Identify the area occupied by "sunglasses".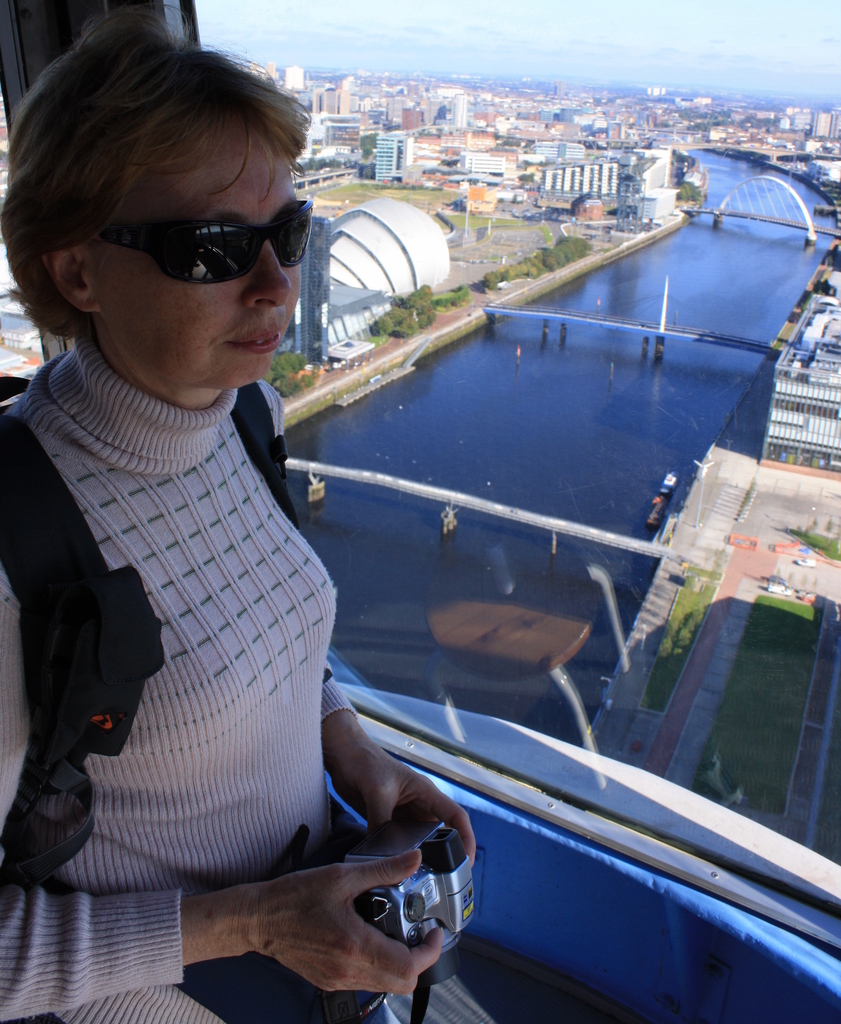
Area: 94,196,316,287.
